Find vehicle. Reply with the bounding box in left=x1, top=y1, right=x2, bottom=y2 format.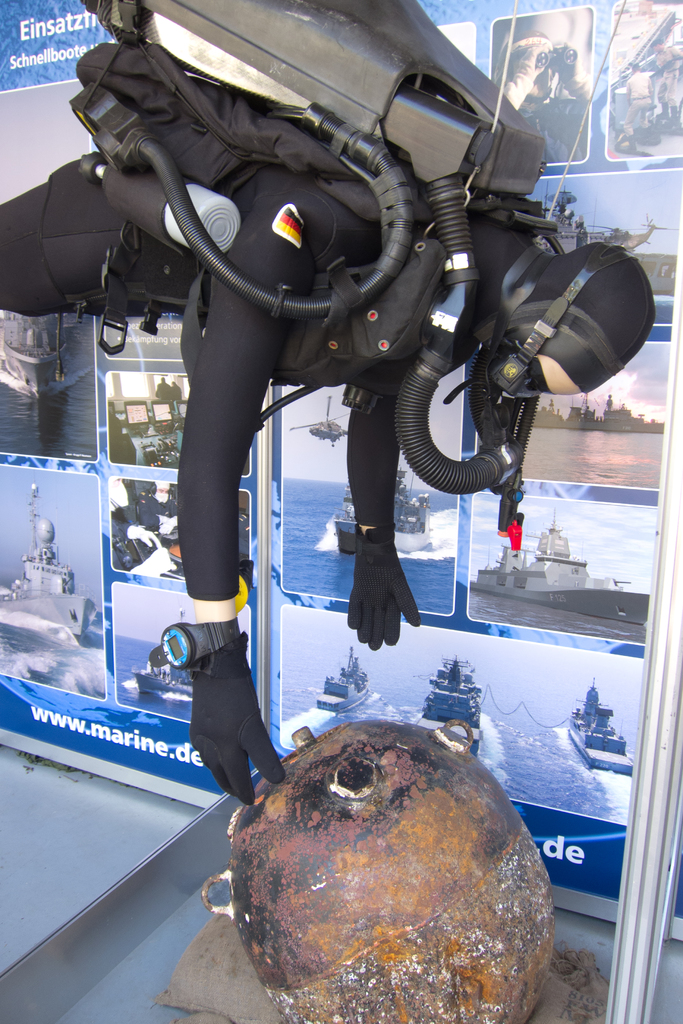
left=568, top=680, right=634, bottom=774.
